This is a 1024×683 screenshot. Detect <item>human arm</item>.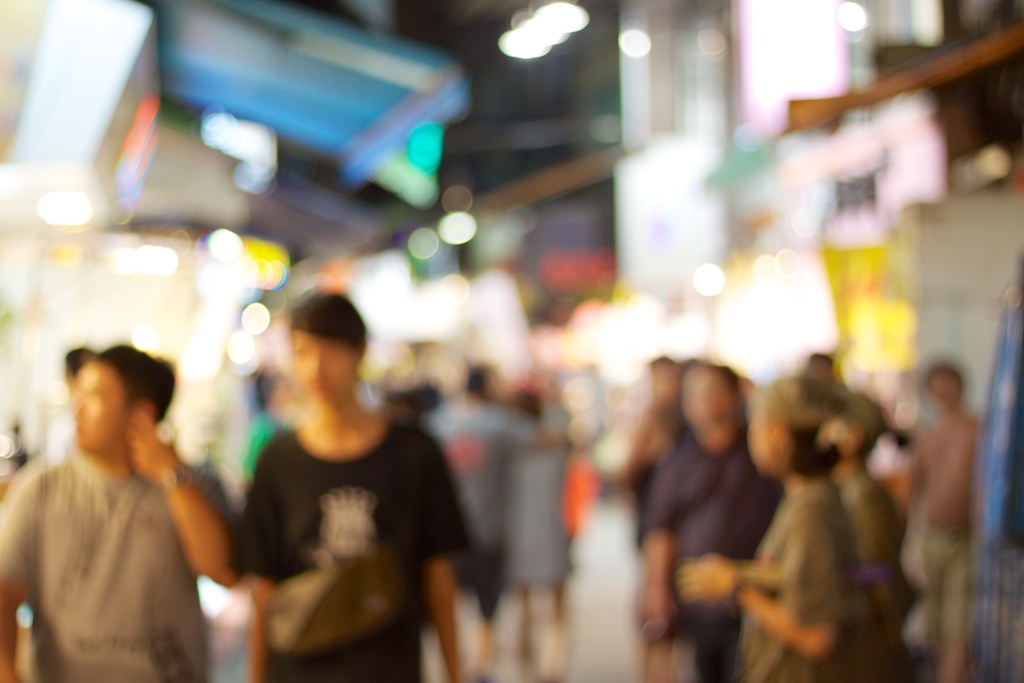
(0,470,37,682).
